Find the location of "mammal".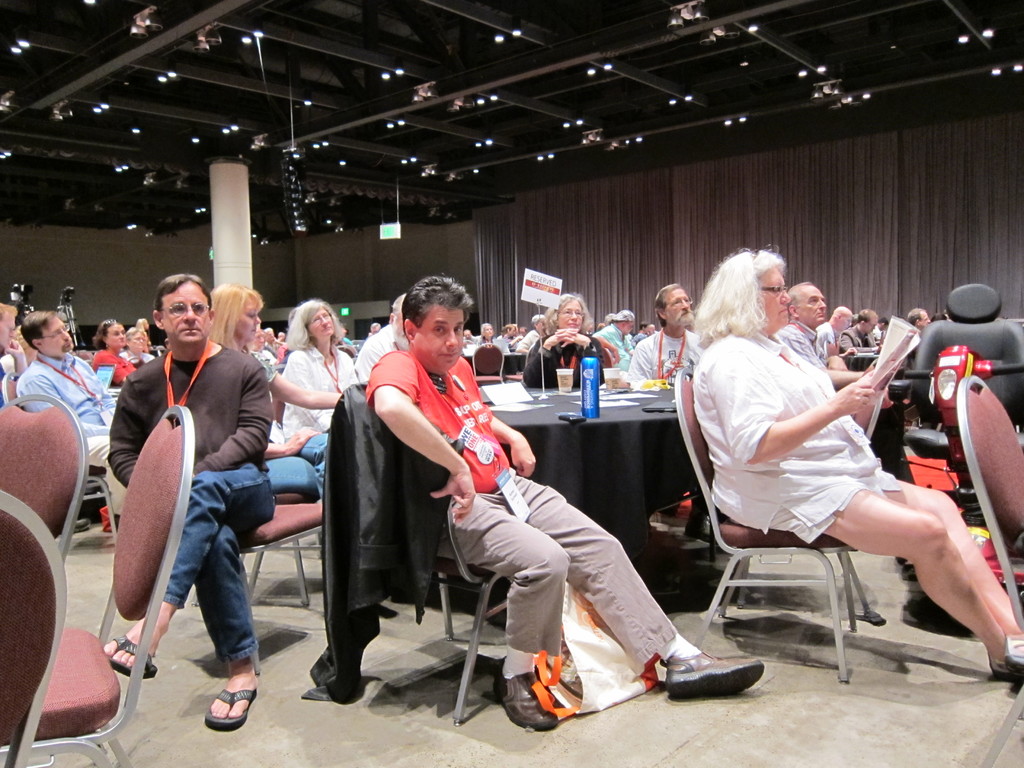
Location: <box>12,307,128,525</box>.
